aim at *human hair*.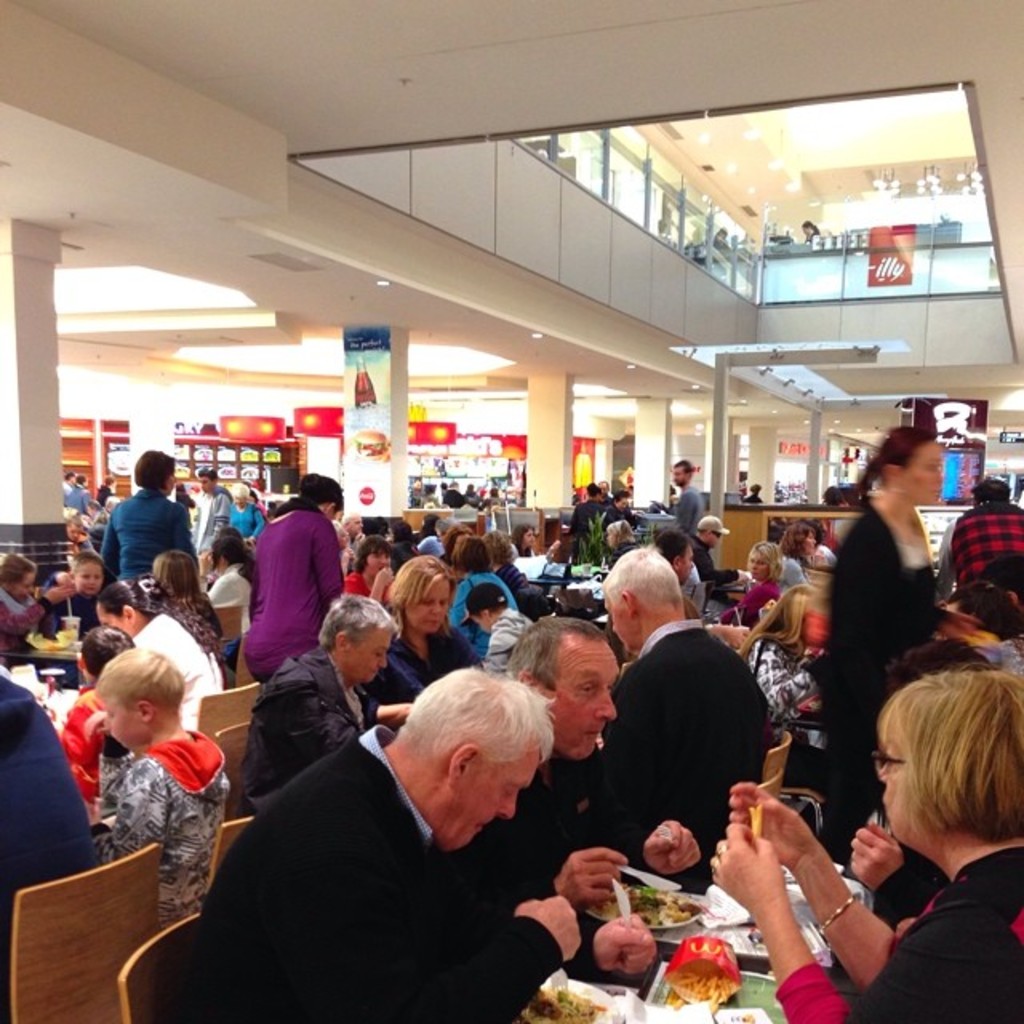
Aimed at (106, 475, 114, 488).
